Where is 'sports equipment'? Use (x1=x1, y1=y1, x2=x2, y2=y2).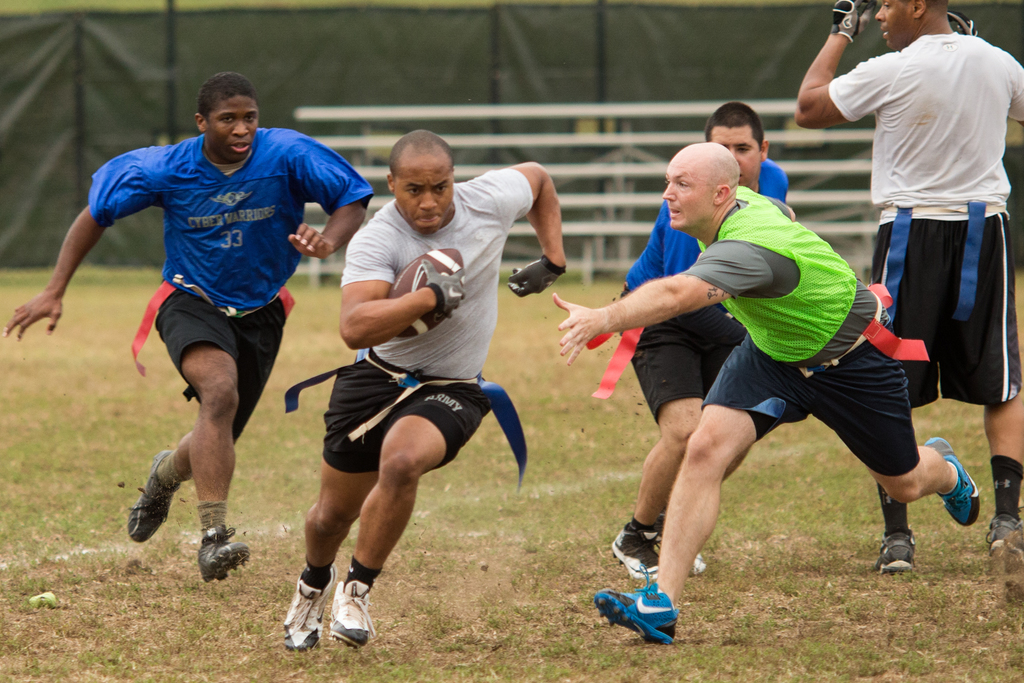
(x1=420, y1=259, x2=465, y2=322).
